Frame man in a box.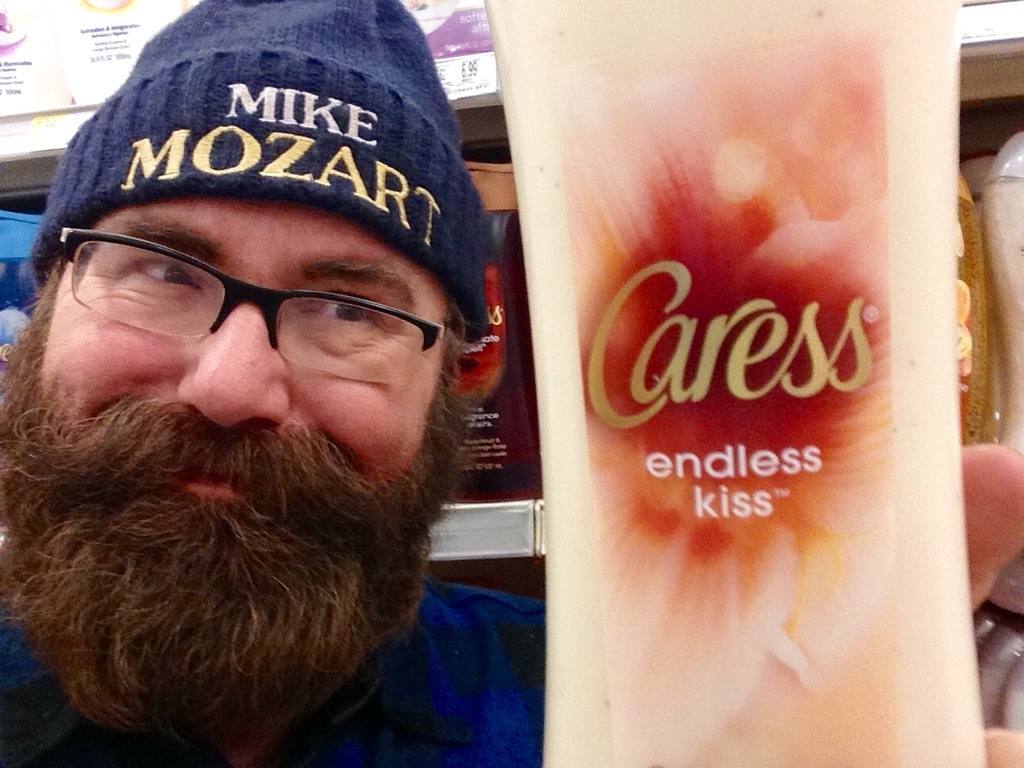
[0, 0, 1023, 767].
